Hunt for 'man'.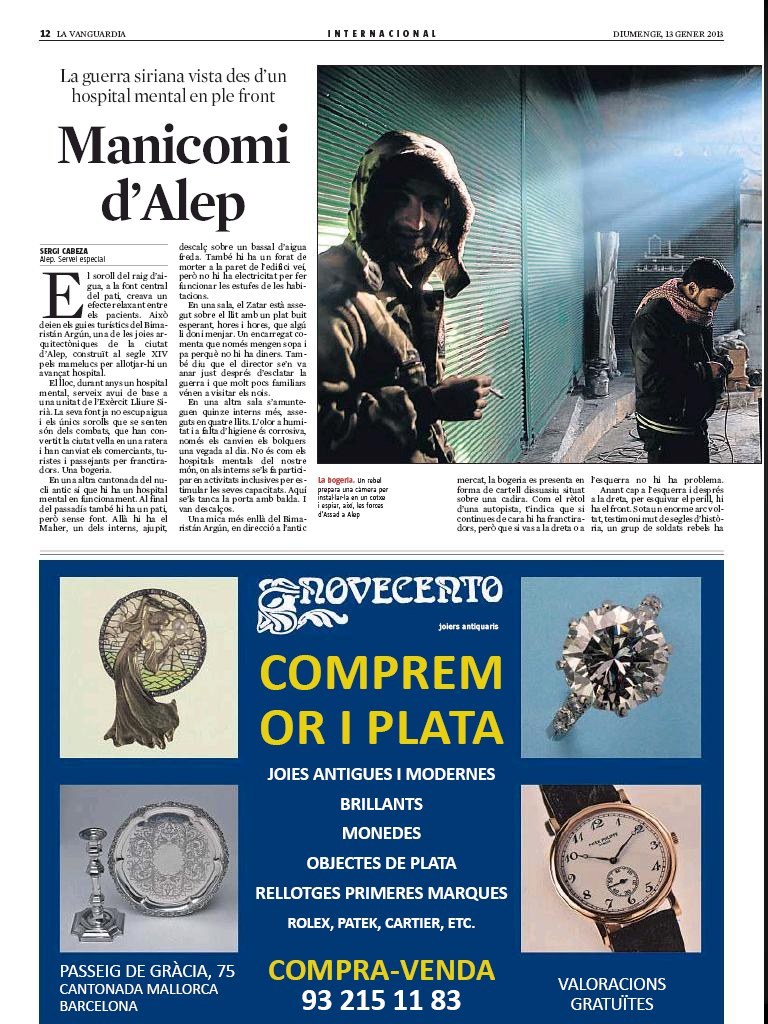
Hunted down at [628, 258, 754, 466].
